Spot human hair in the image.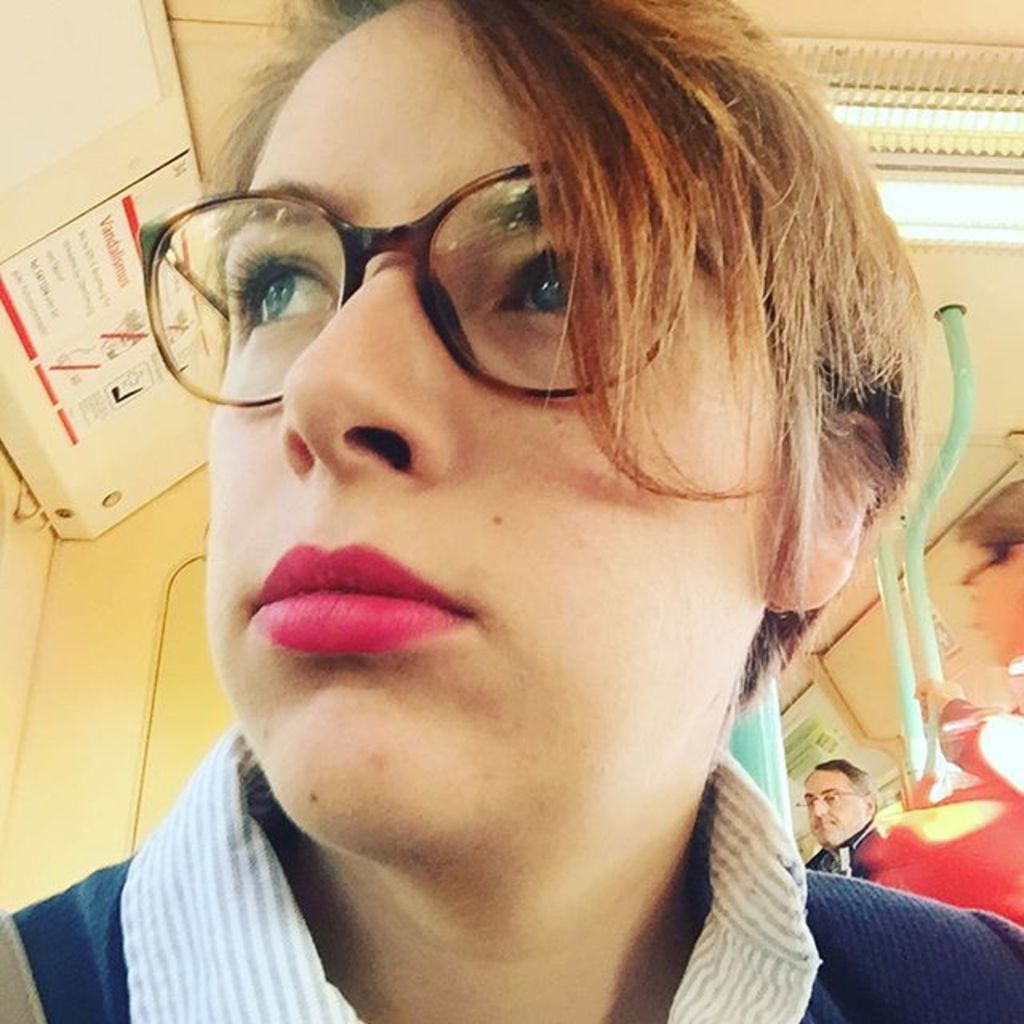
human hair found at {"x1": 197, "y1": 0, "x2": 955, "y2": 702}.
